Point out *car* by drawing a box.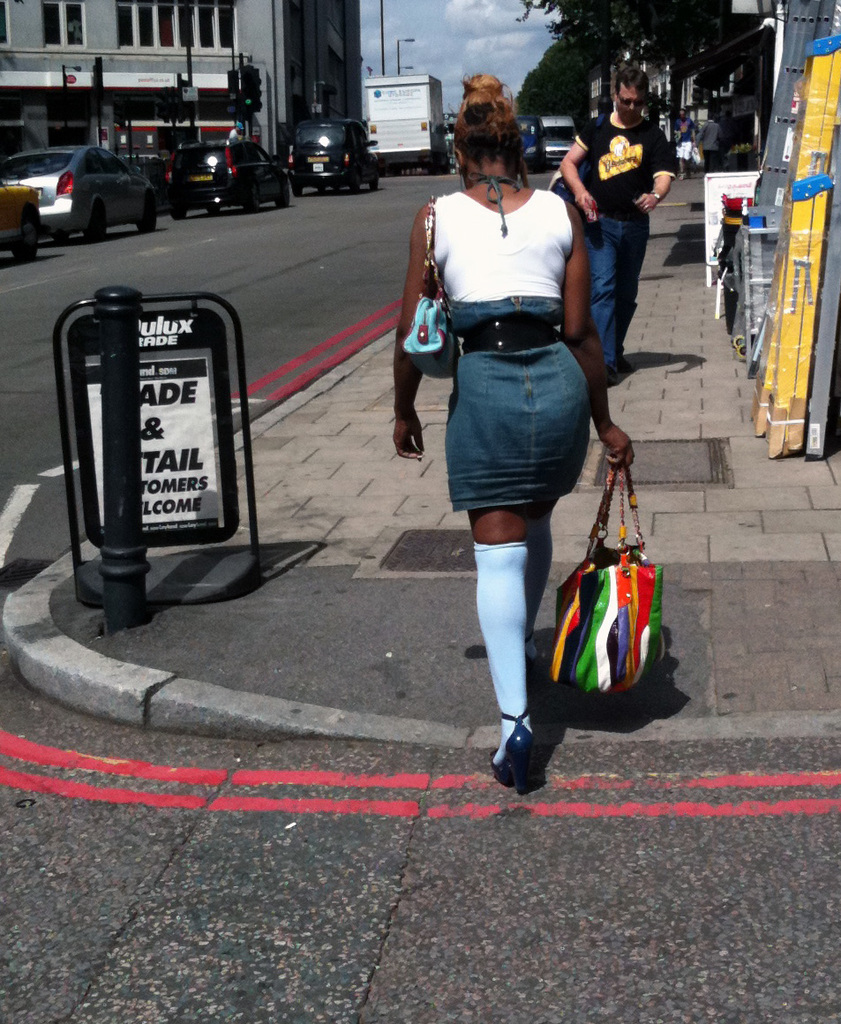
159 137 289 213.
